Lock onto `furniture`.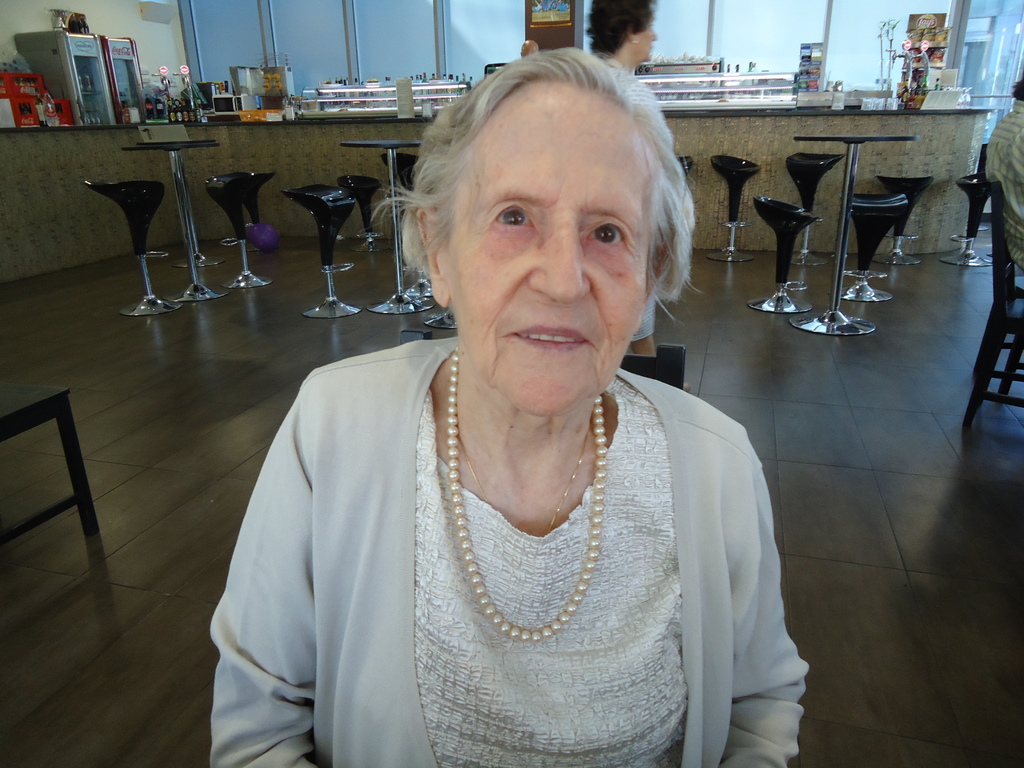
Locked: box=[378, 150, 427, 270].
